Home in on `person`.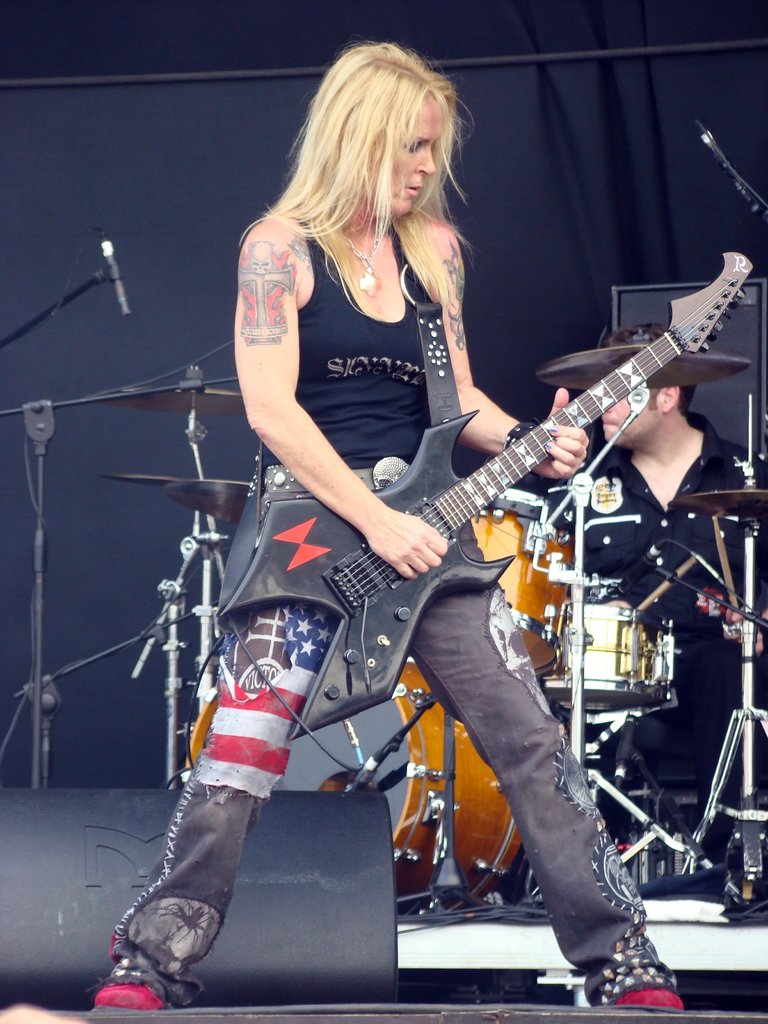
Homed in at rect(513, 323, 767, 914).
